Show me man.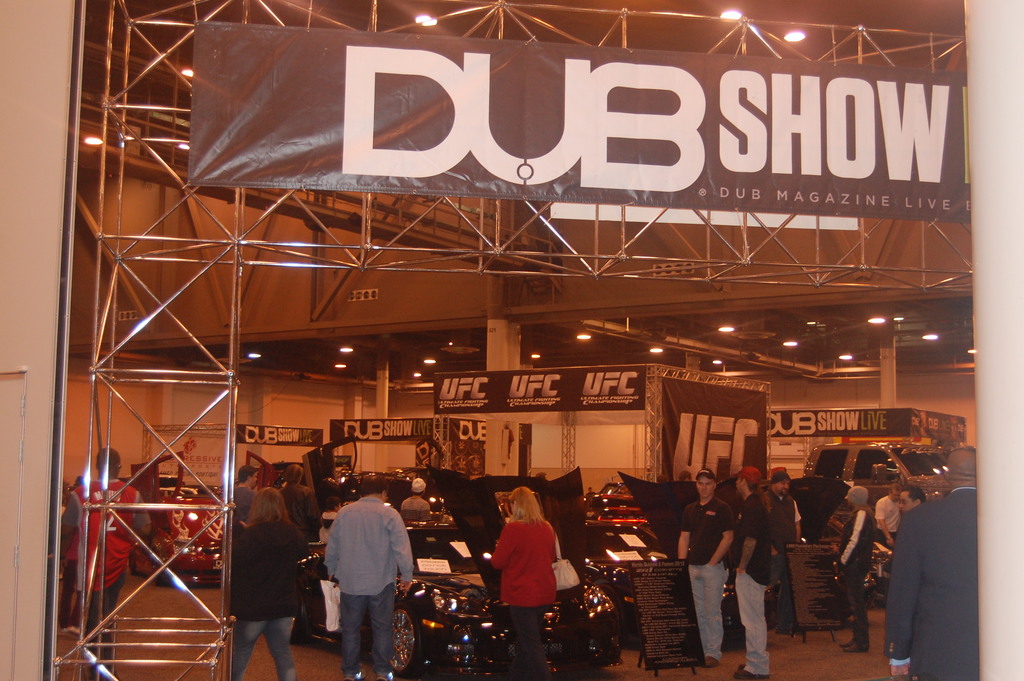
man is here: BBox(231, 465, 257, 532).
